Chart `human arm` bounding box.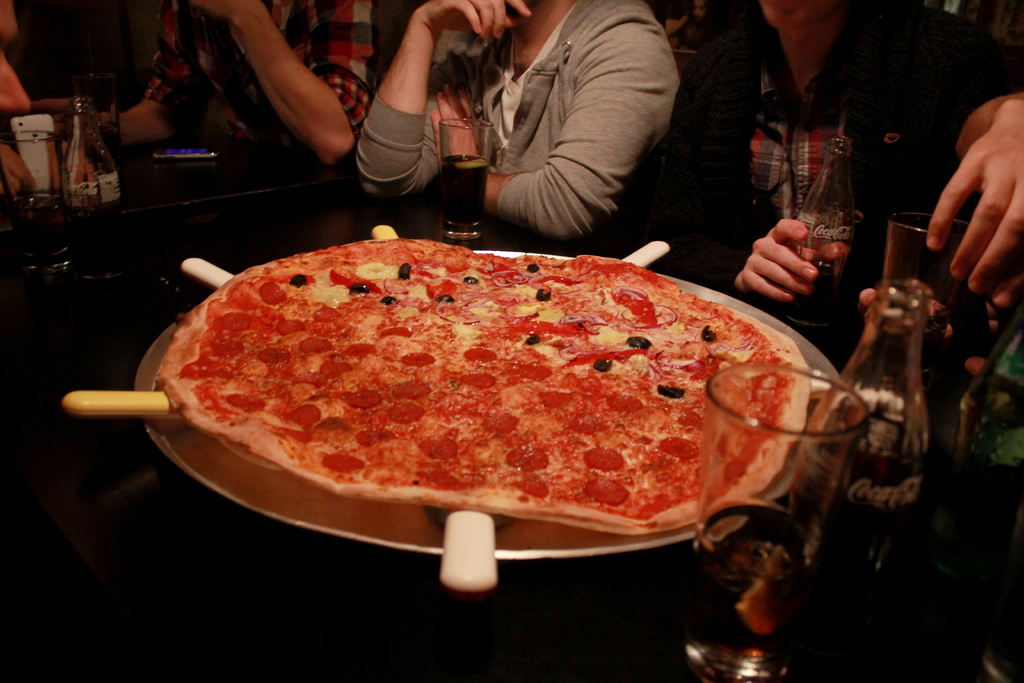
Charted: x1=733 y1=215 x2=847 y2=305.
